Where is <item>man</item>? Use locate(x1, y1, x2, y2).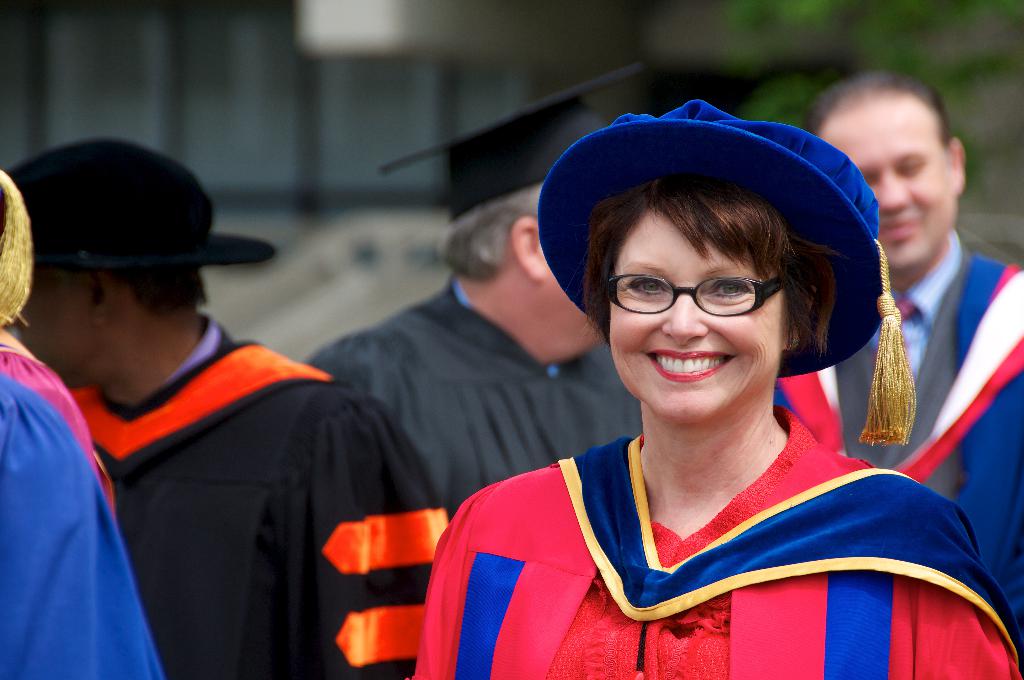
locate(0, 129, 466, 679).
